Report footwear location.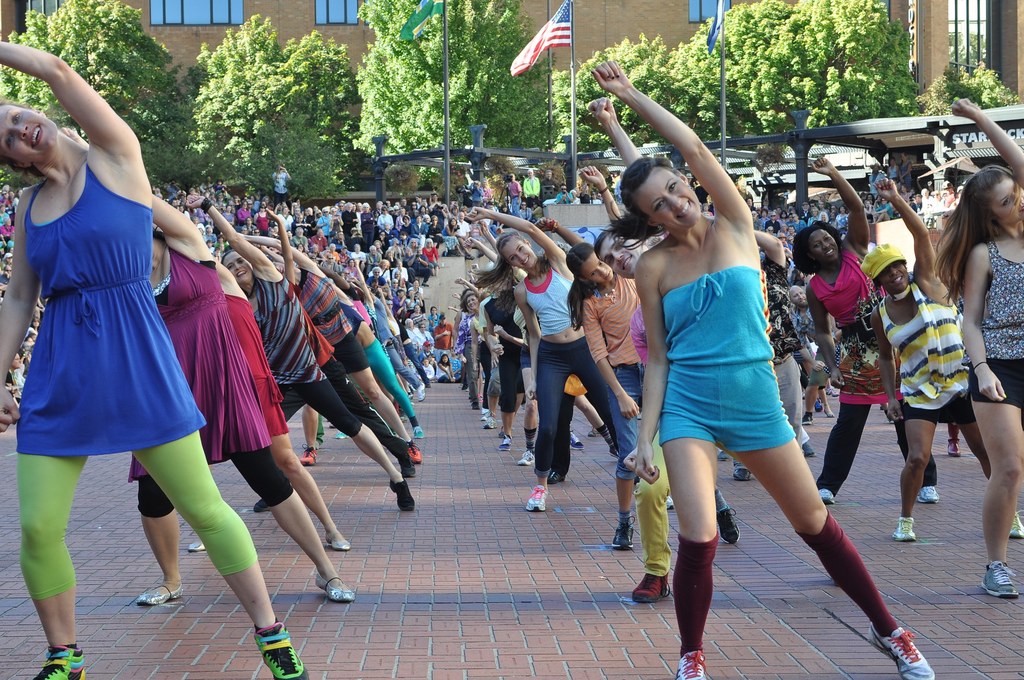
Report: bbox(607, 442, 622, 458).
